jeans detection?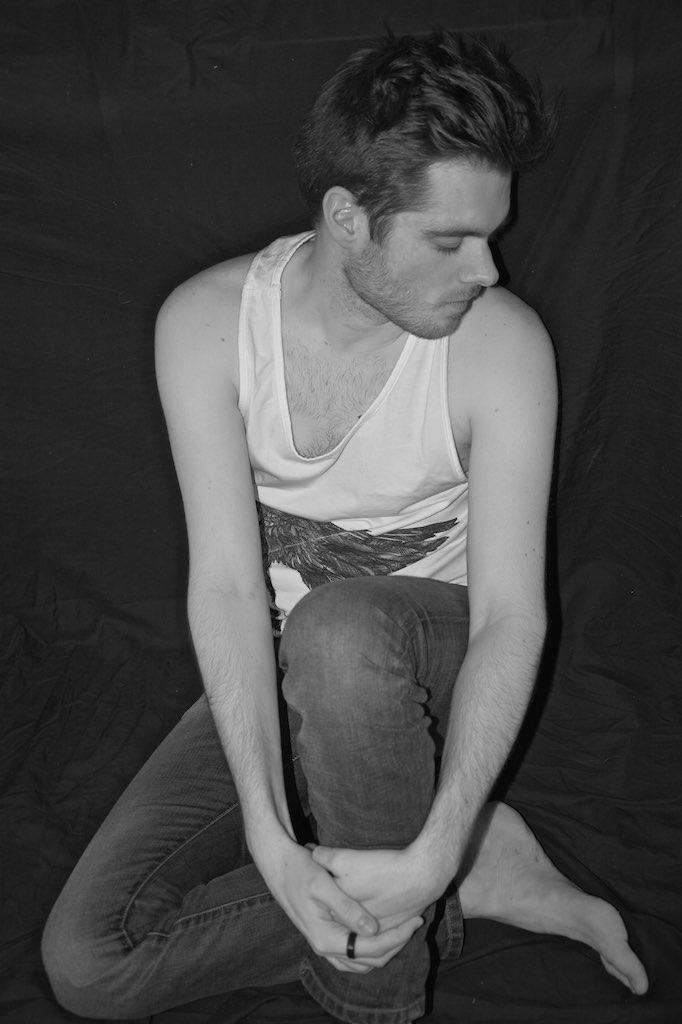
x1=43 y1=577 x2=475 y2=1023
